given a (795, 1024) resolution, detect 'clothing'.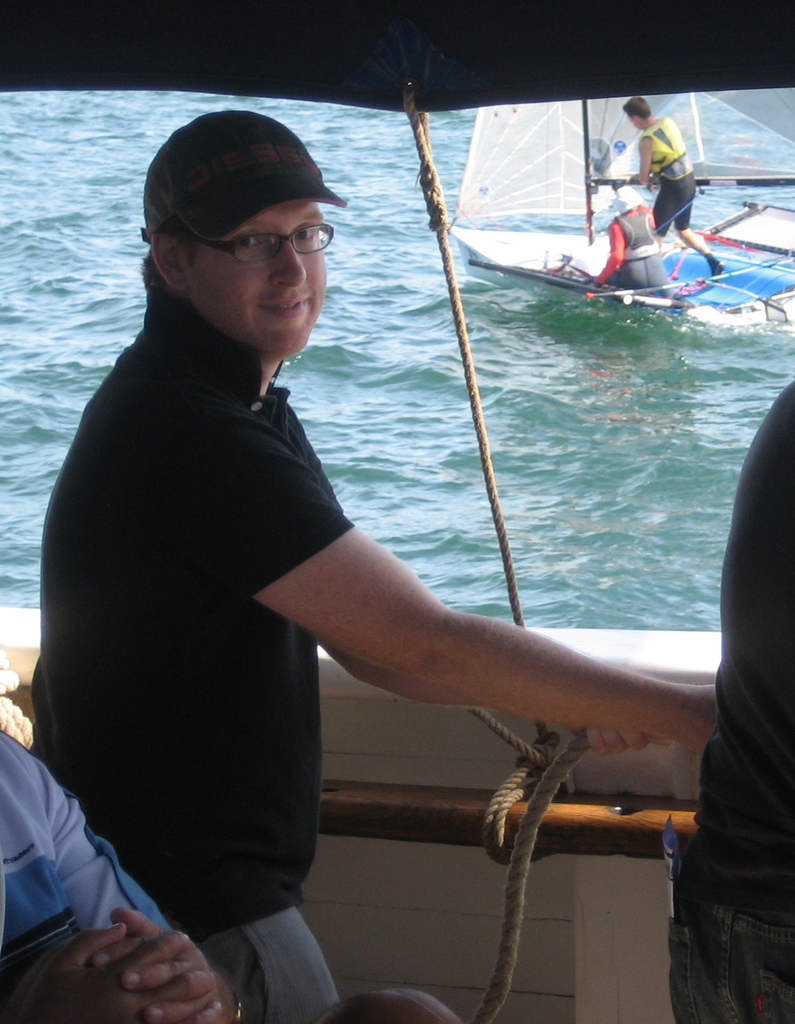
box=[31, 196, 410, 997].
